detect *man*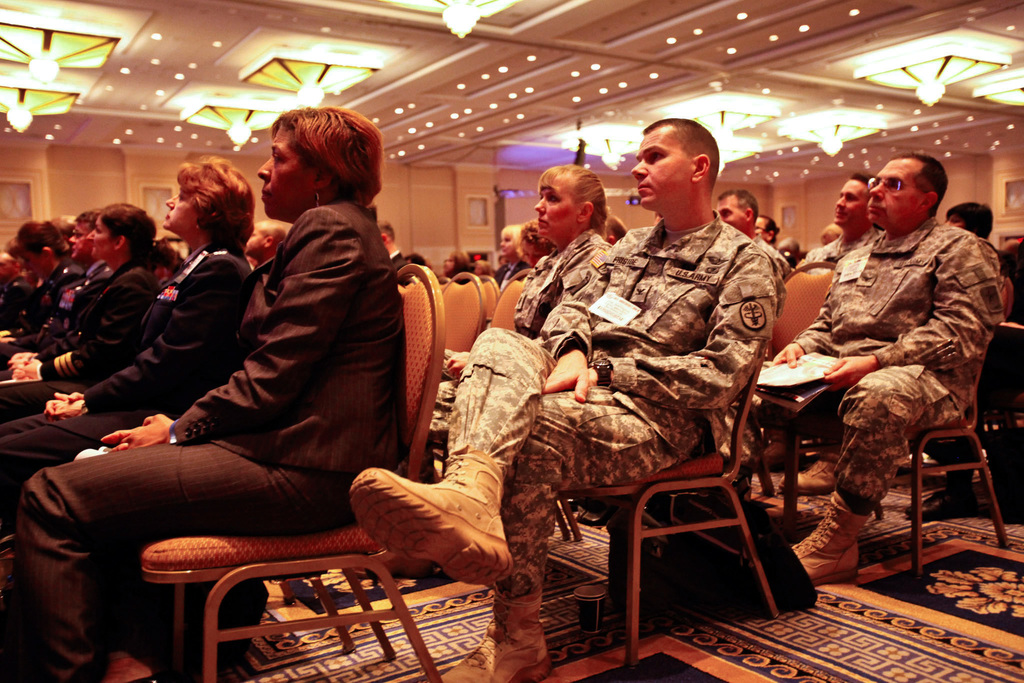
crop(792, 169, 872, 268)
